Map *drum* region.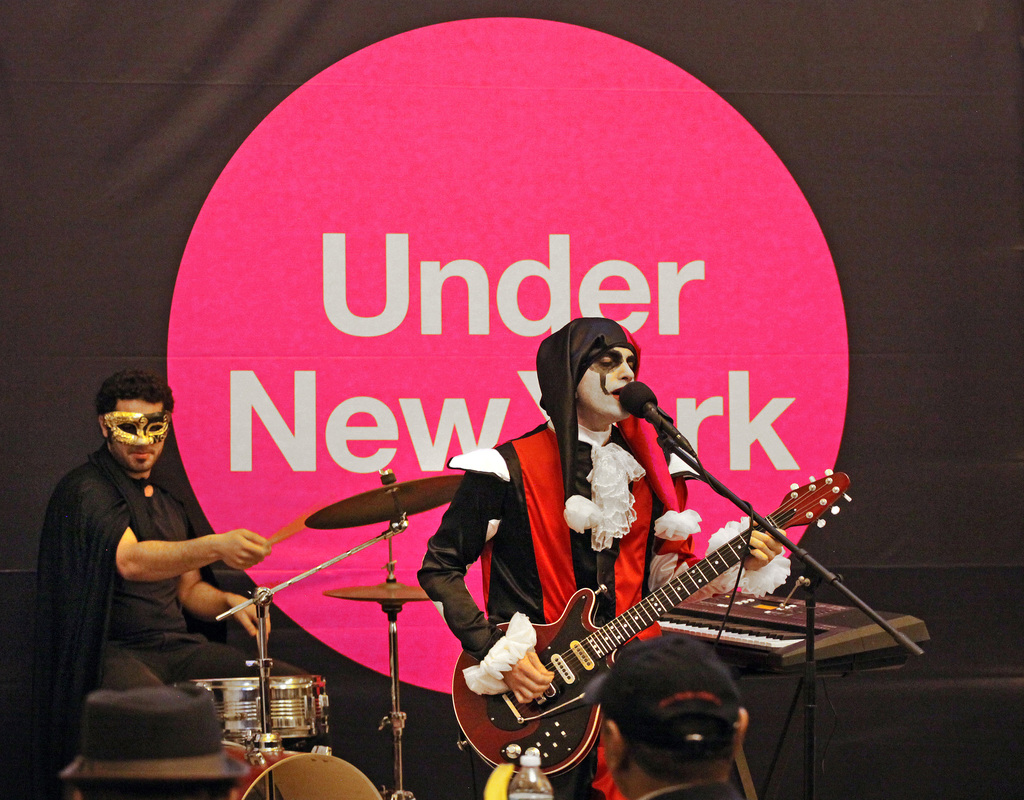
Mapped to Rect(184, 675, 323, 746).
